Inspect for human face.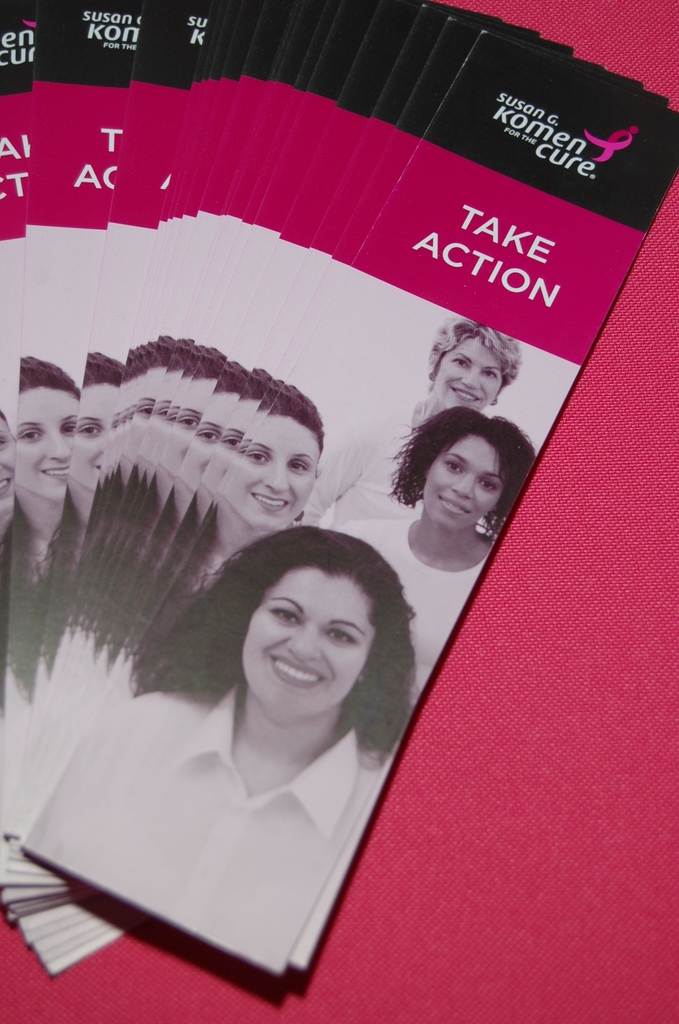
Inspection: <box>241,561,377,720</box>.
